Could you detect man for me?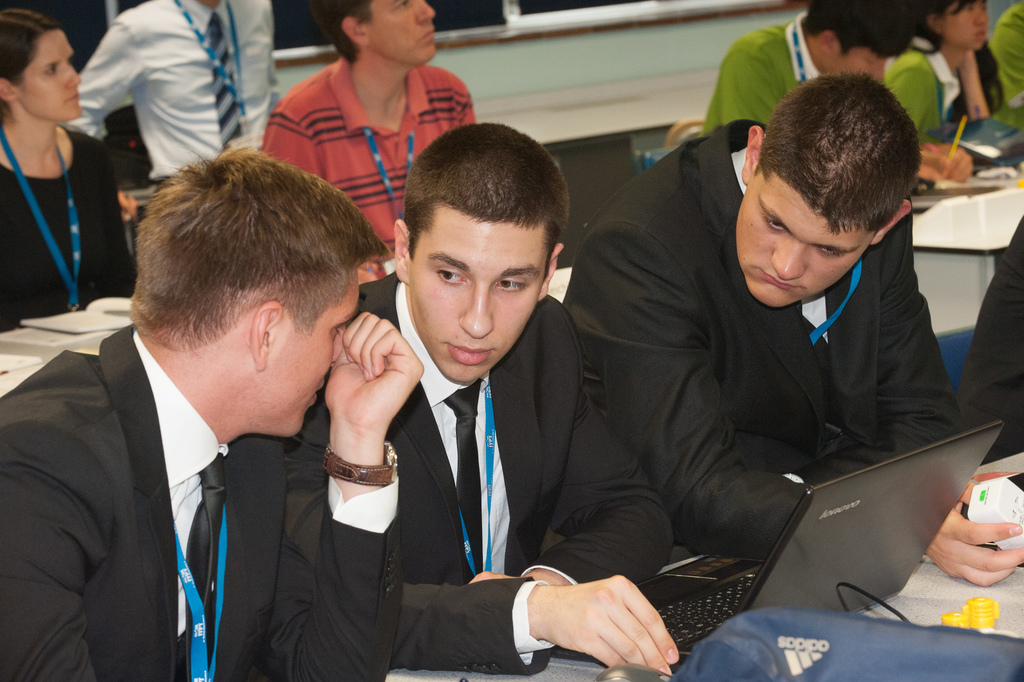
Detection result: bbox=(58, 0, 271, 188).
